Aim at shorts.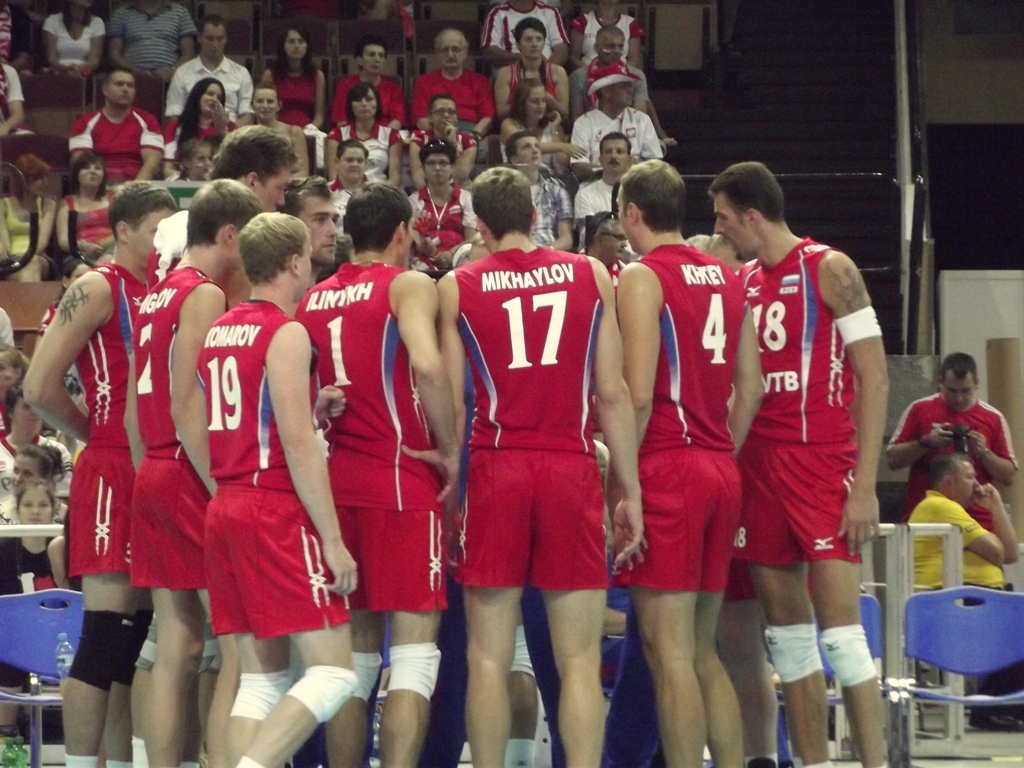
Aimed at left=206, top=490, right=350, bottom=637.
